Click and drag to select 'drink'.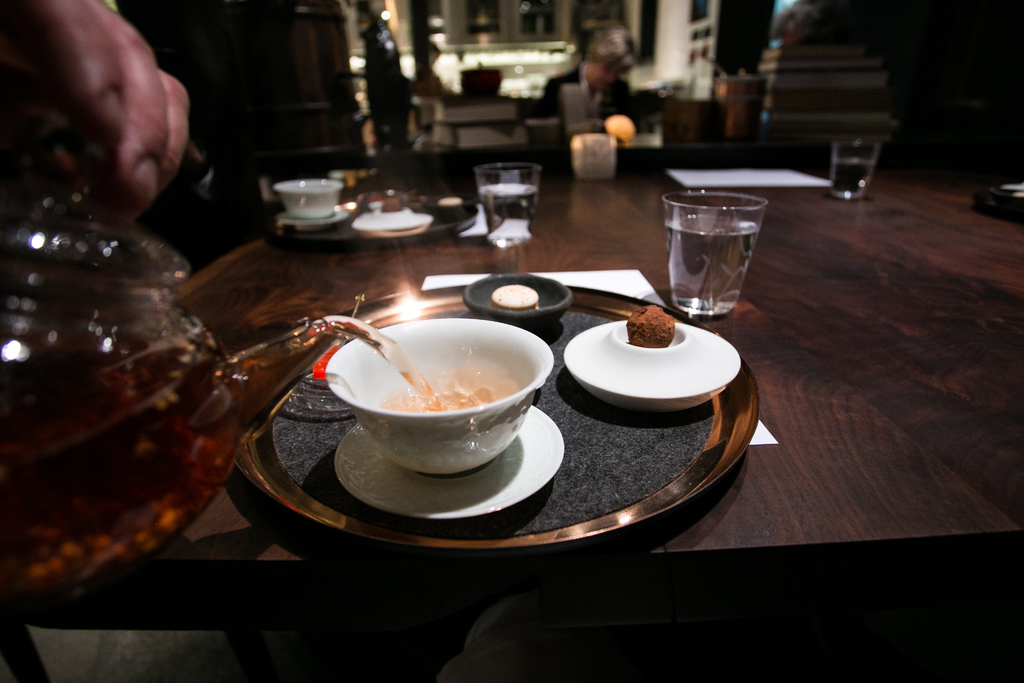
Selection: region(0, 320, 507, 614).
